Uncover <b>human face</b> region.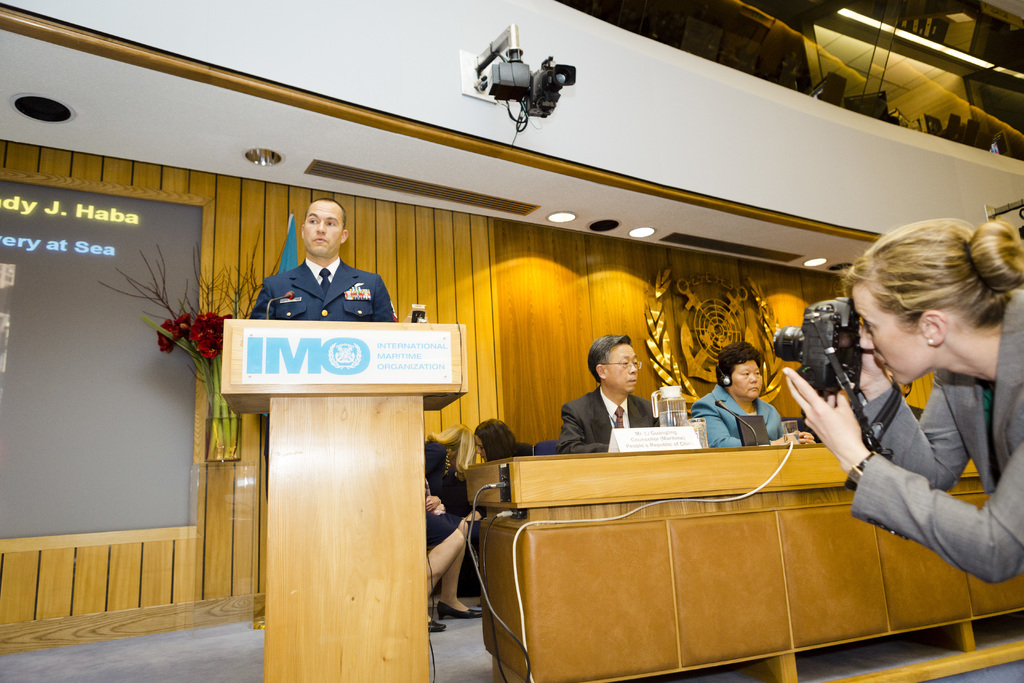
Uncovered: rect(304, 202, 342, 254).
